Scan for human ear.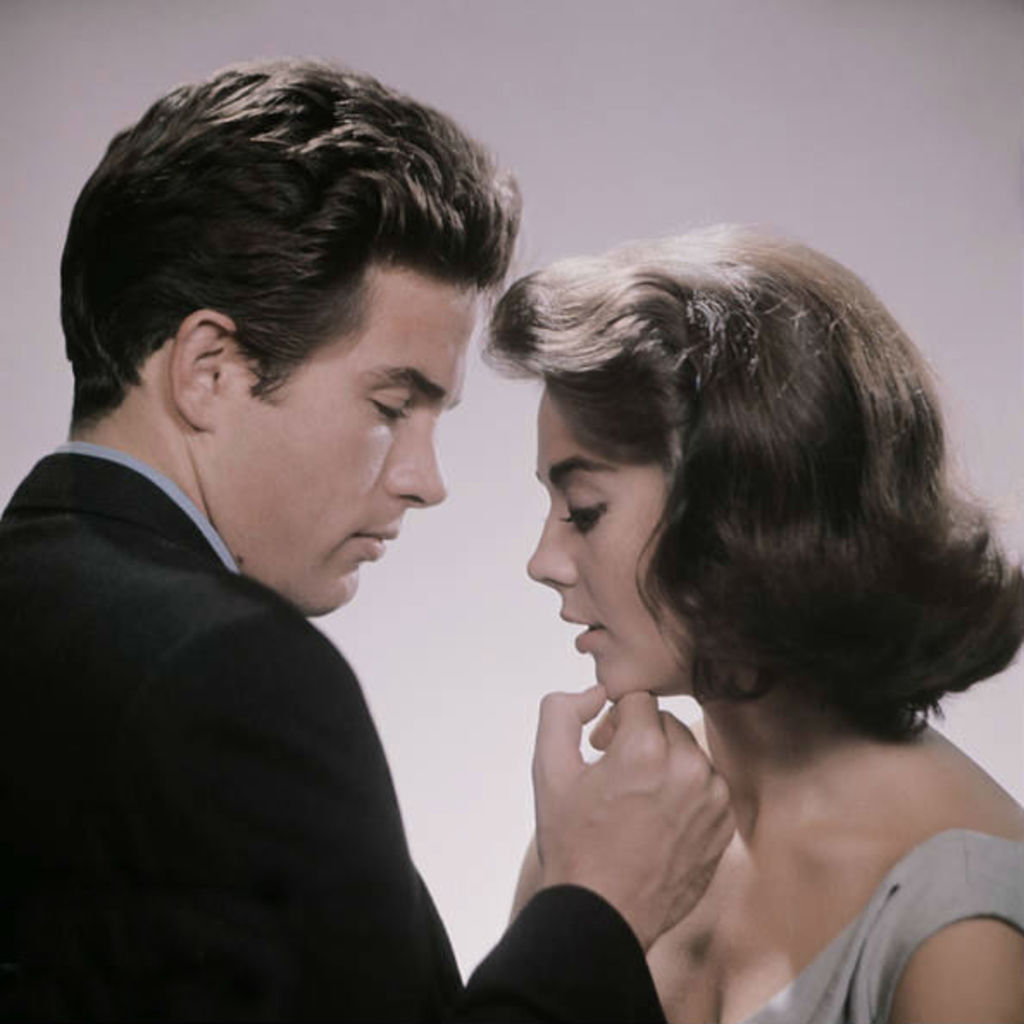
Scan result: left=165, top=307, right=238, bottom=431.
